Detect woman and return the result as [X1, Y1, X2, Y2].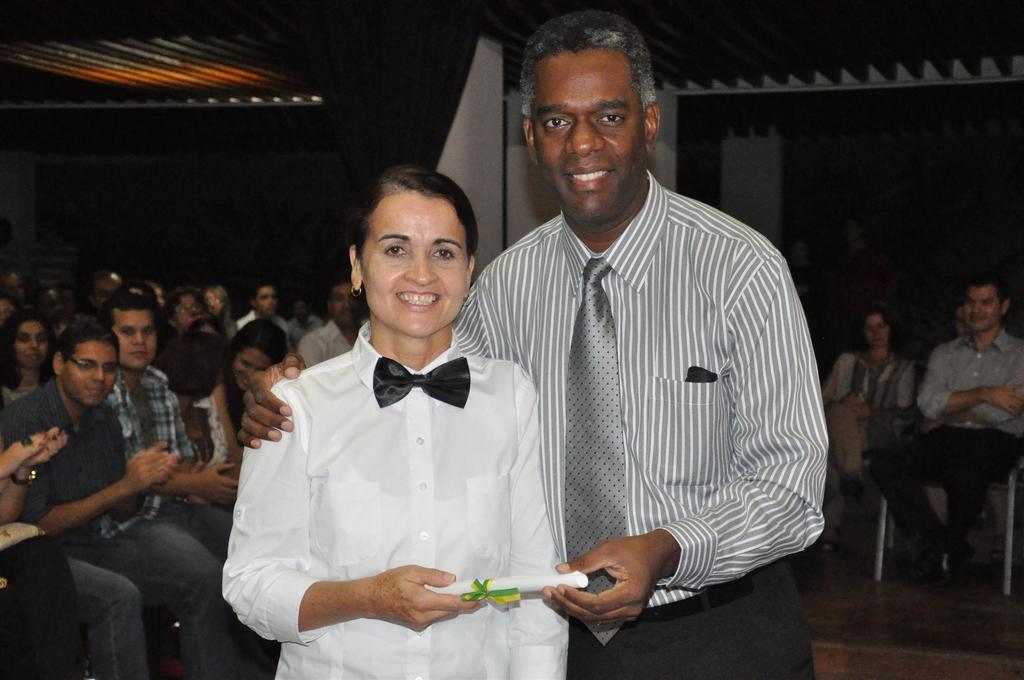
[211, 158, 585, 679].
